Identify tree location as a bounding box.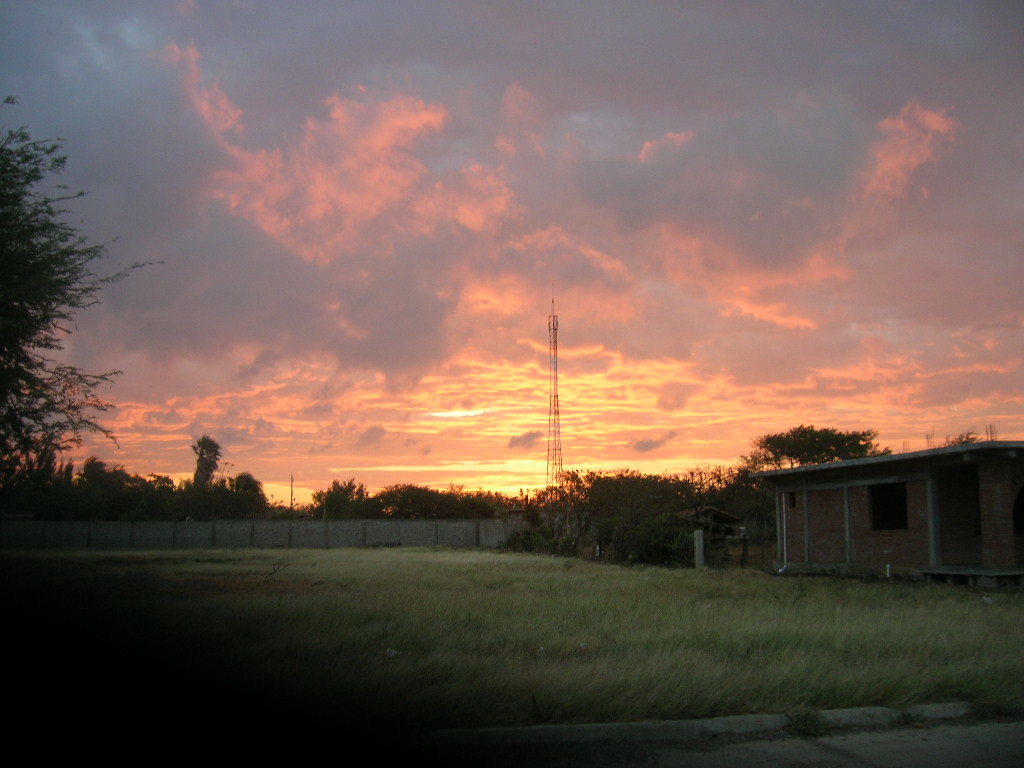
left=754, top=417, right=897, bottom=470.
